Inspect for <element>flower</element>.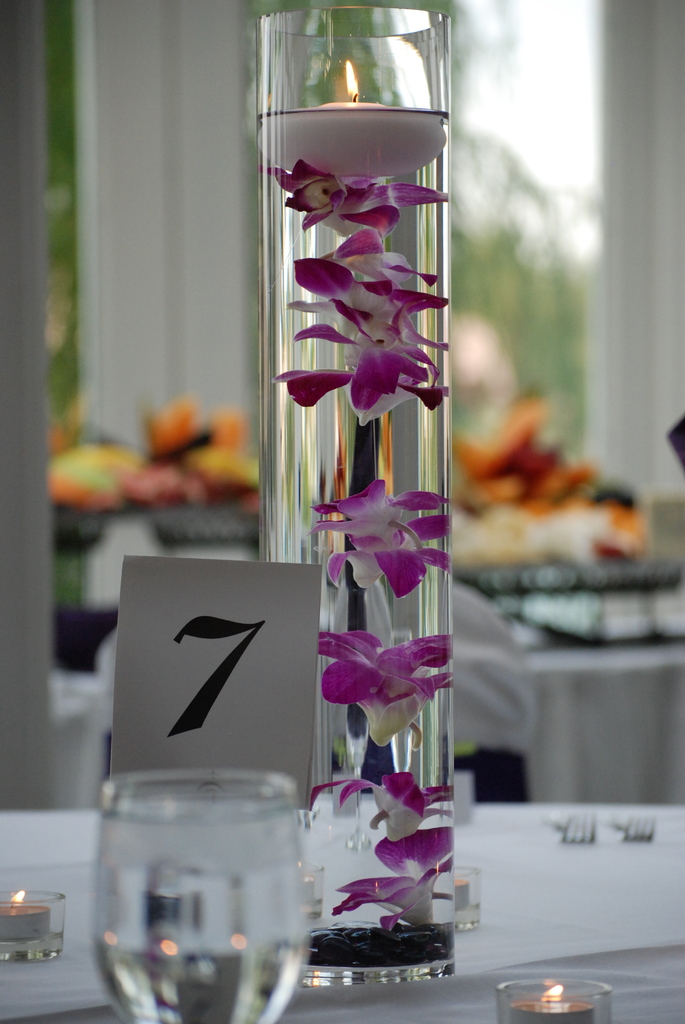
Inspection: x1=359, y1=701, x2=431, y2=753.
